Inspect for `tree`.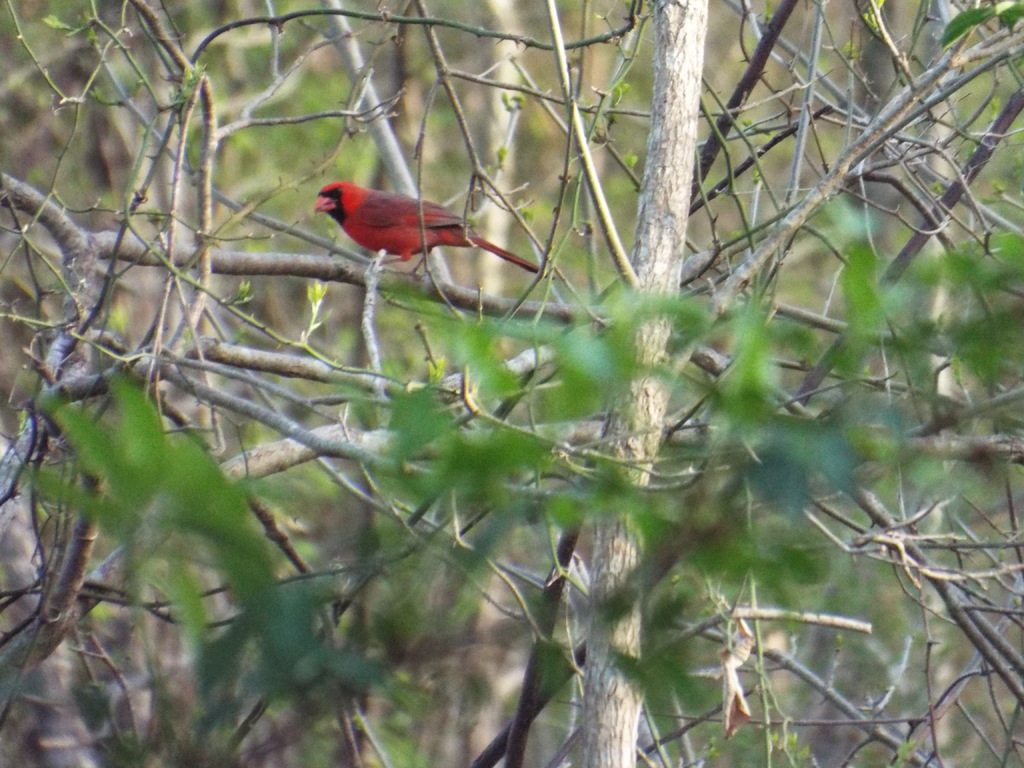
Inspection: {"left": 0, "top": 0, "right": 1023, "bottom": 767}.
